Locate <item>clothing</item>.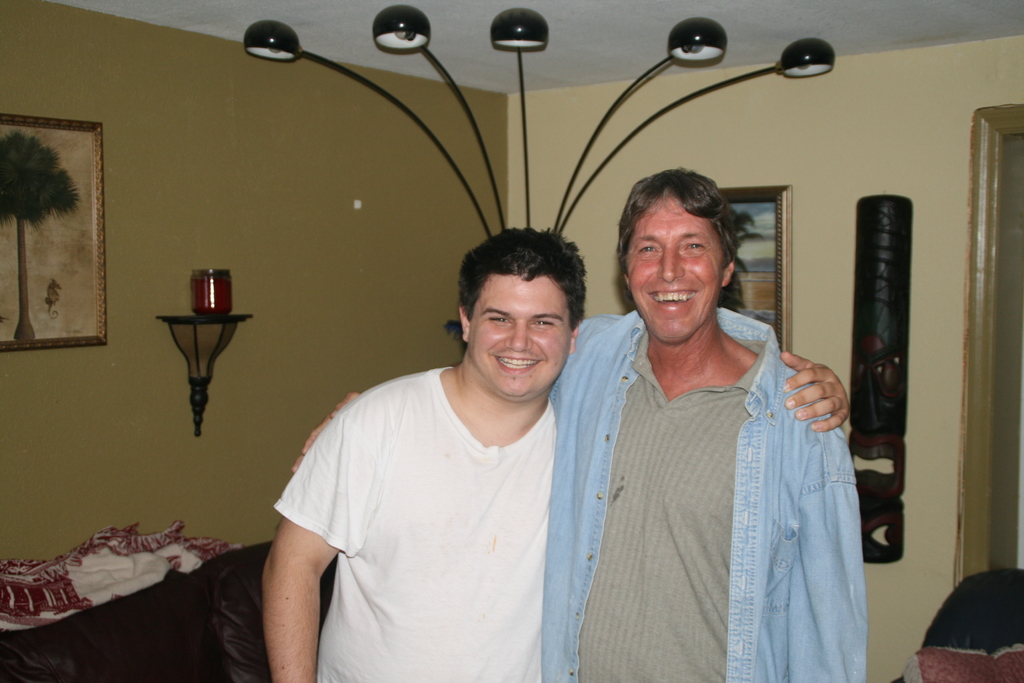
Bounding box: locate(272, 361, 563, 682).
